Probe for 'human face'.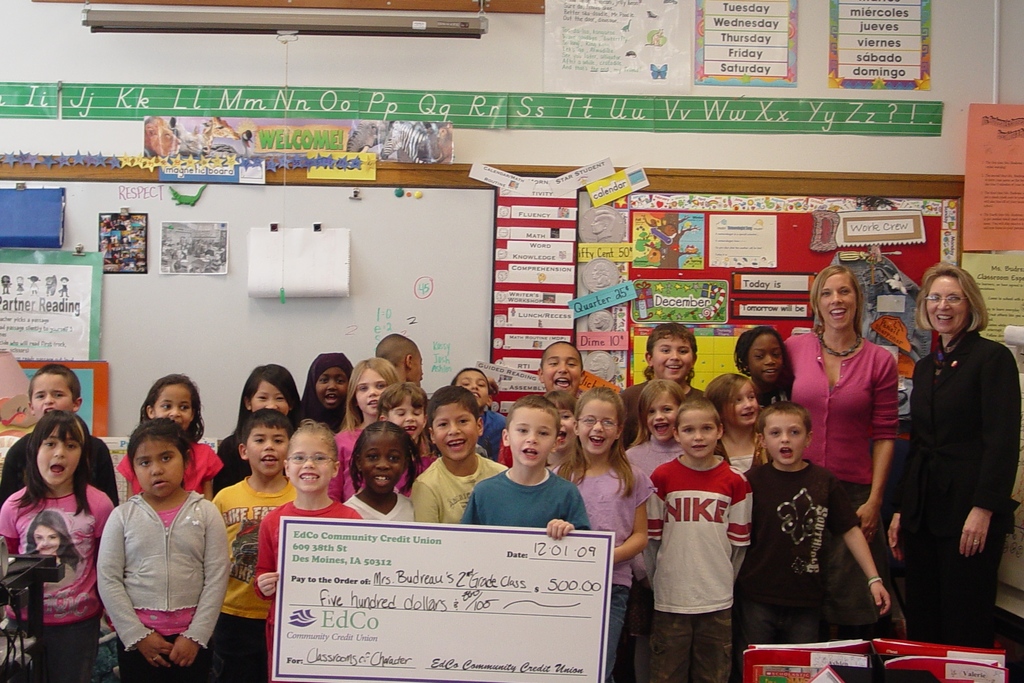
Probe result: pyautogui.locateOnScreen(506, 409, 560, 467).
